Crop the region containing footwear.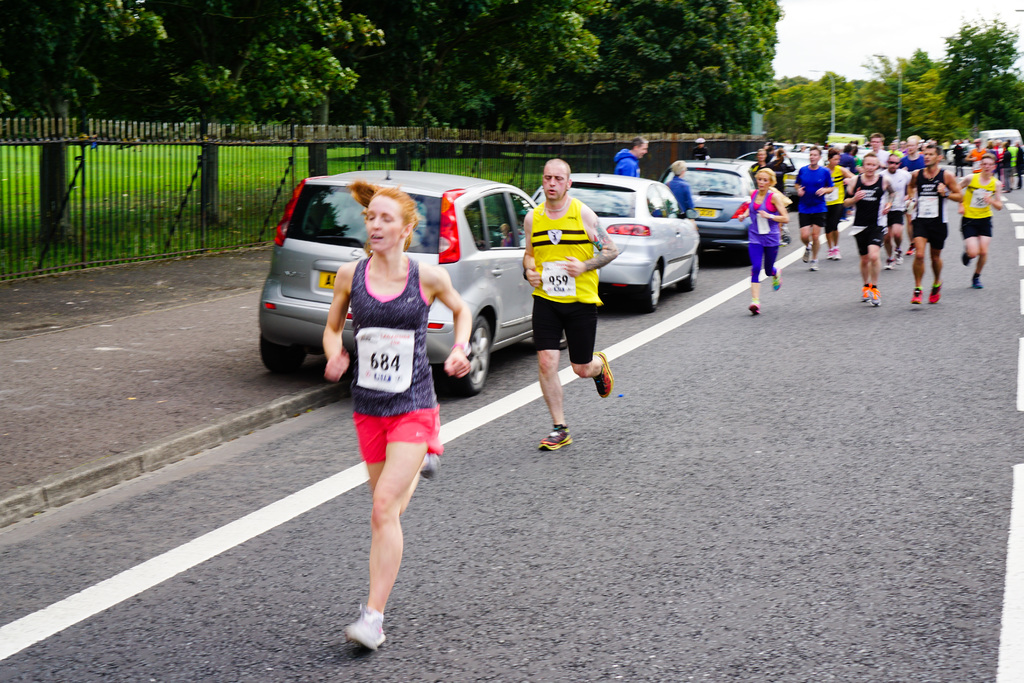
Crop region: select_region(808, 258, 822, 273).
